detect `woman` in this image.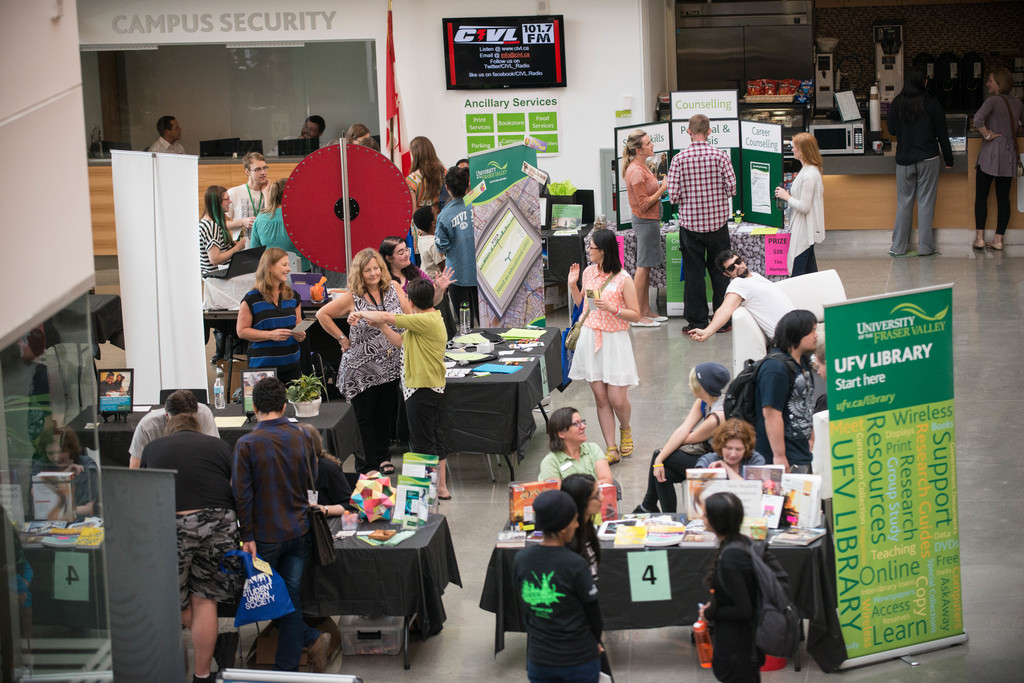
Detection: box=[199, 184, 248, 342].
